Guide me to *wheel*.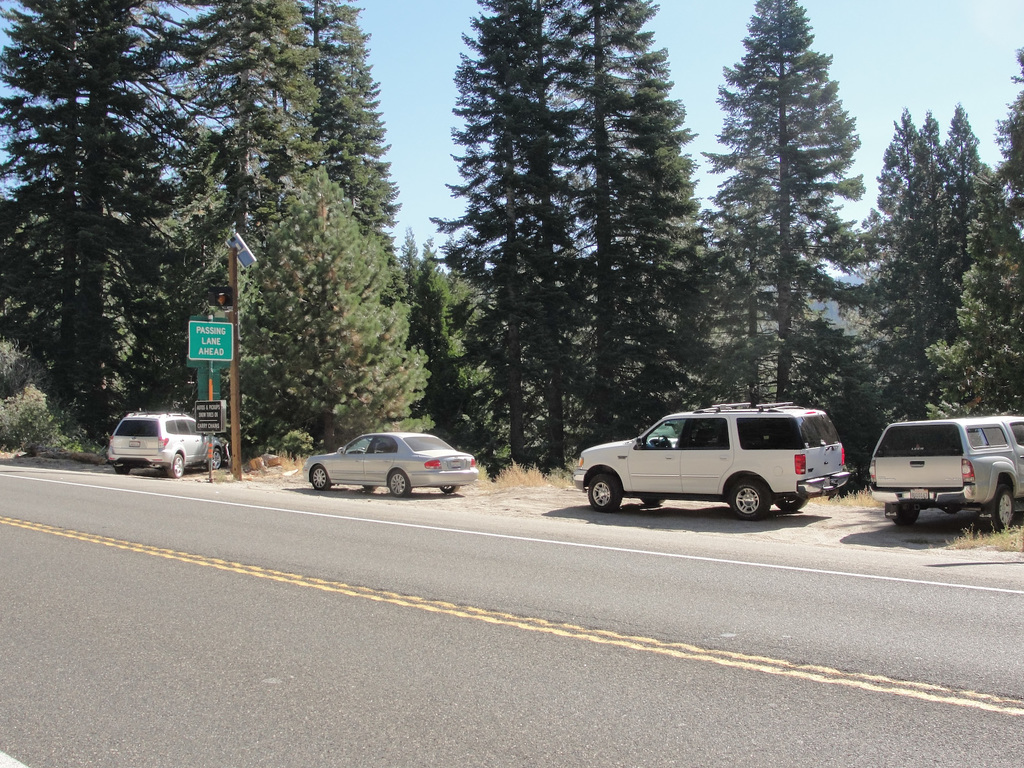
Guidance: bbox=[640, 499, 664, 507].
